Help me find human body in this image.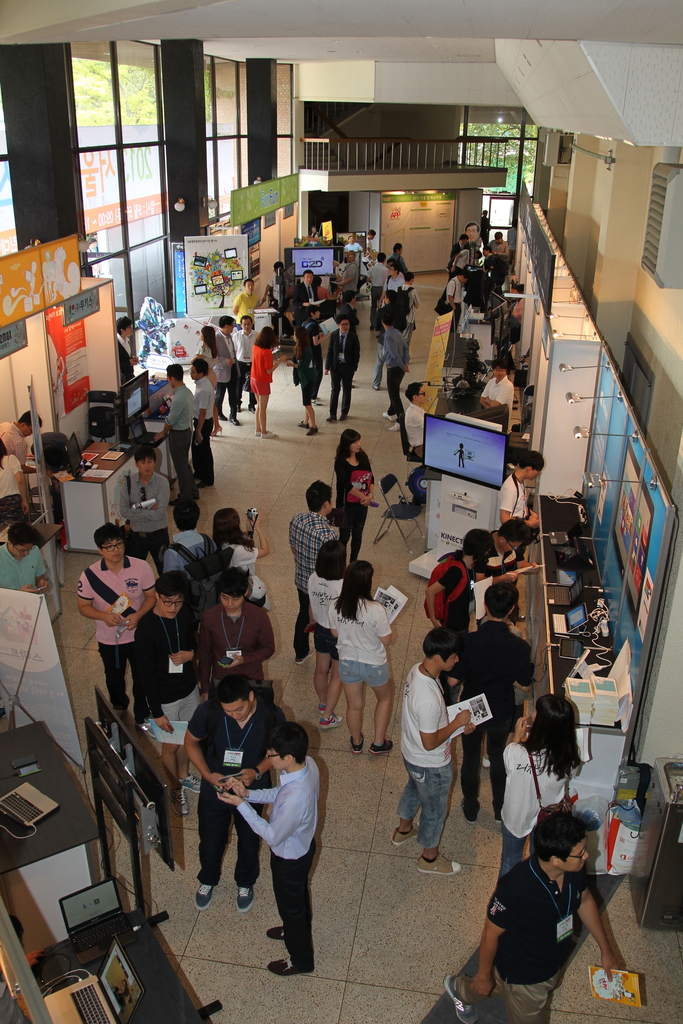
Found it: <bbox>119, 570, 211, 783</bbox>.
